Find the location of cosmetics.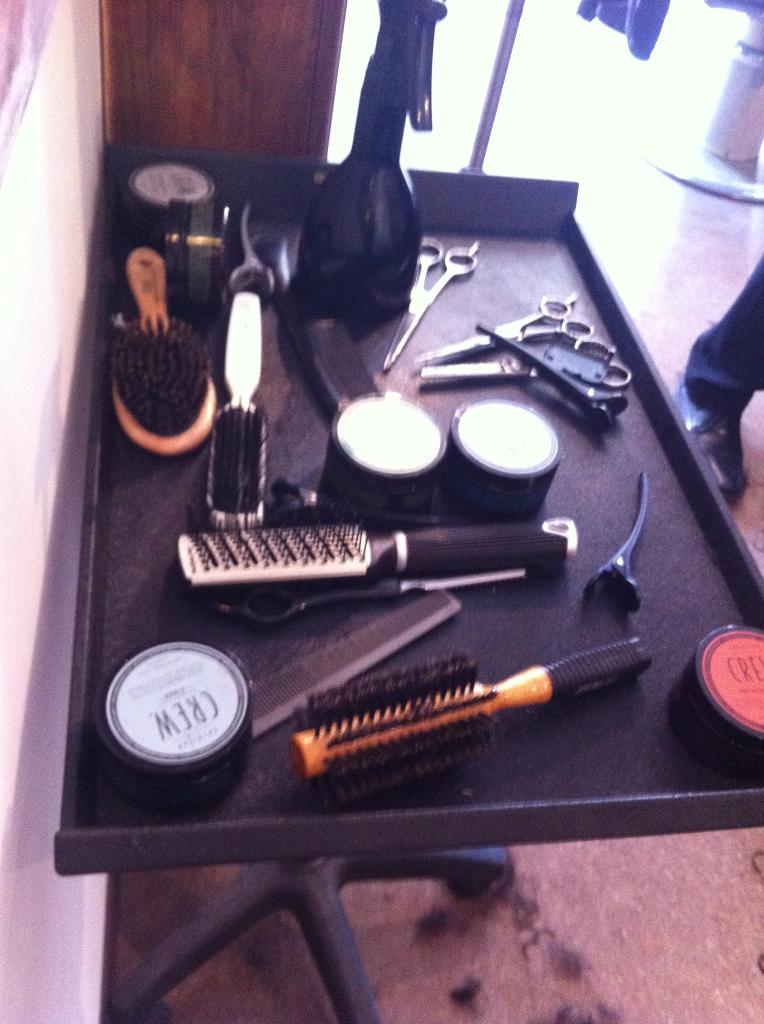
Location: [left=662, top=623, right=763, bottom=784].
